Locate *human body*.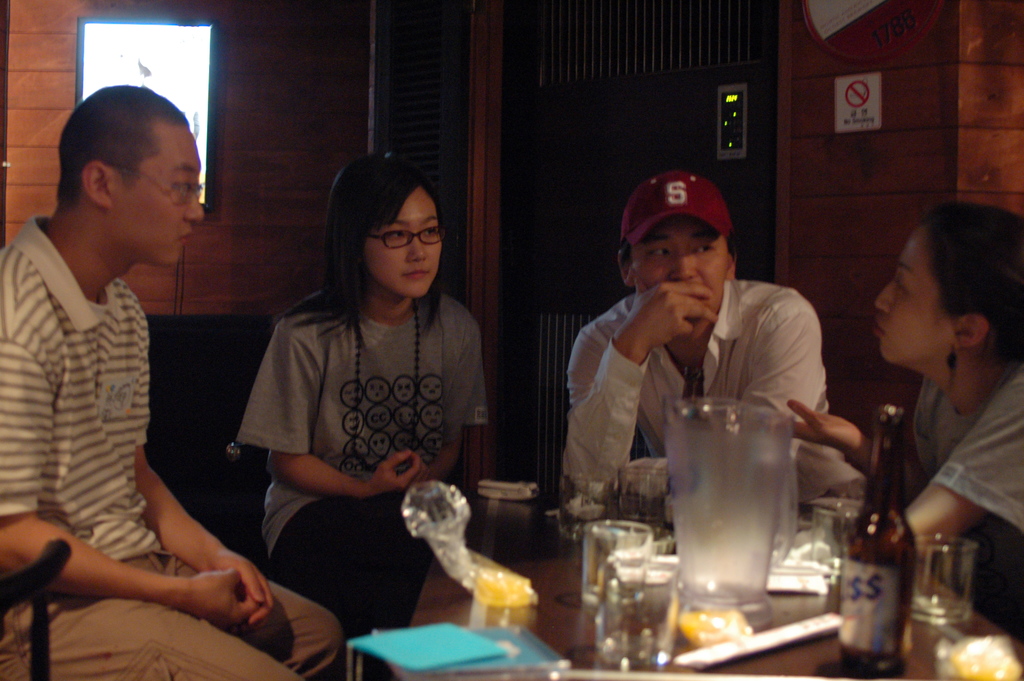
Bounding box: pyautogui.locateOnScreen(796, 191, 1023, 649).
